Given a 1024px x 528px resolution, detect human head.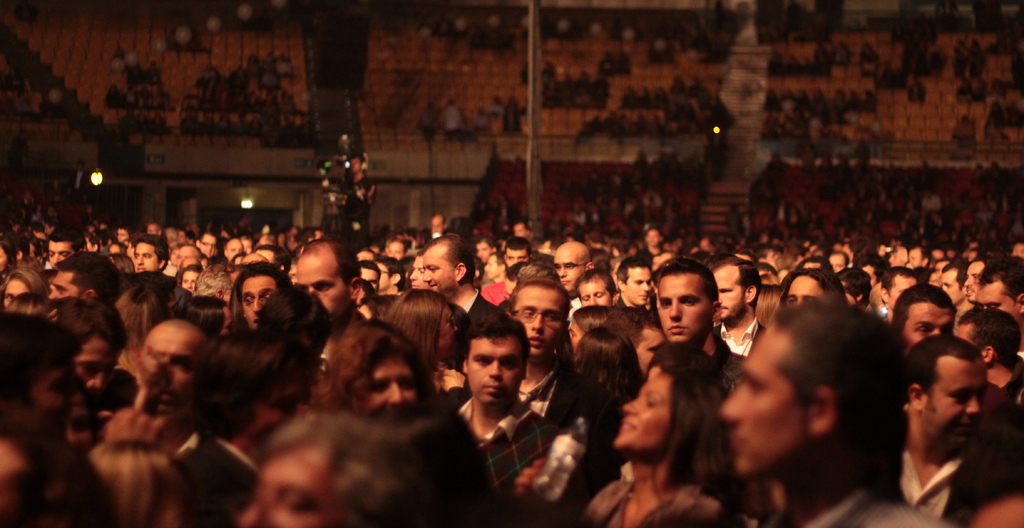
select_region(375, 254, 405, 289).
